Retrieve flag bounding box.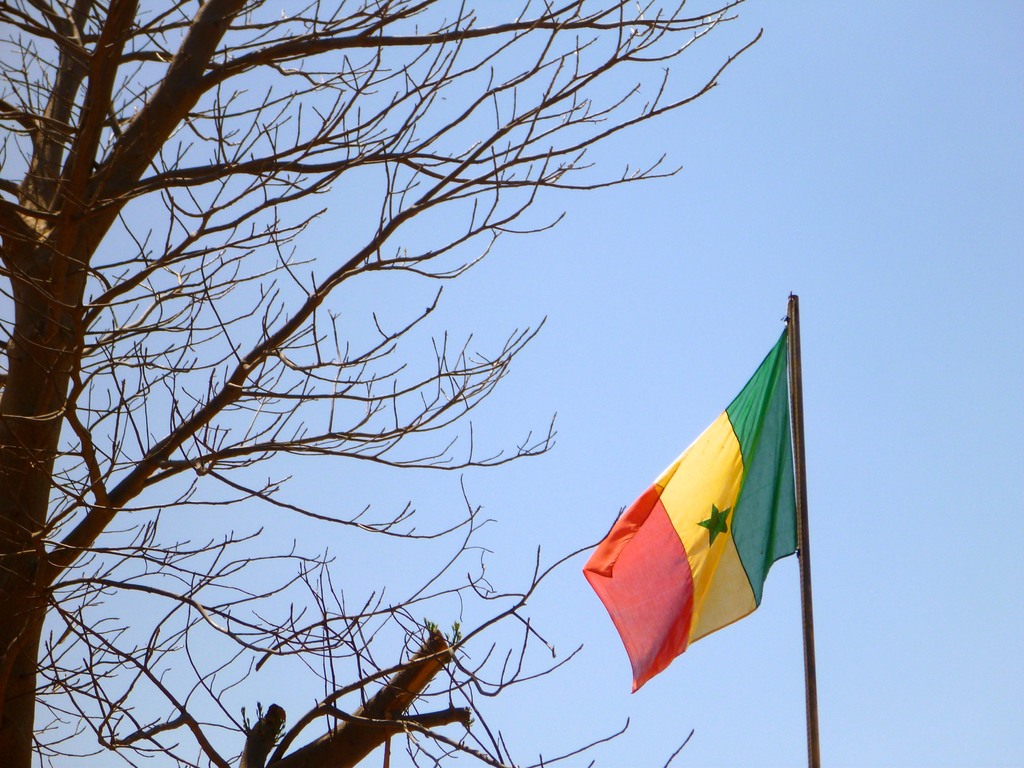
Bounding box: crop(573, 322, 795, 699).
